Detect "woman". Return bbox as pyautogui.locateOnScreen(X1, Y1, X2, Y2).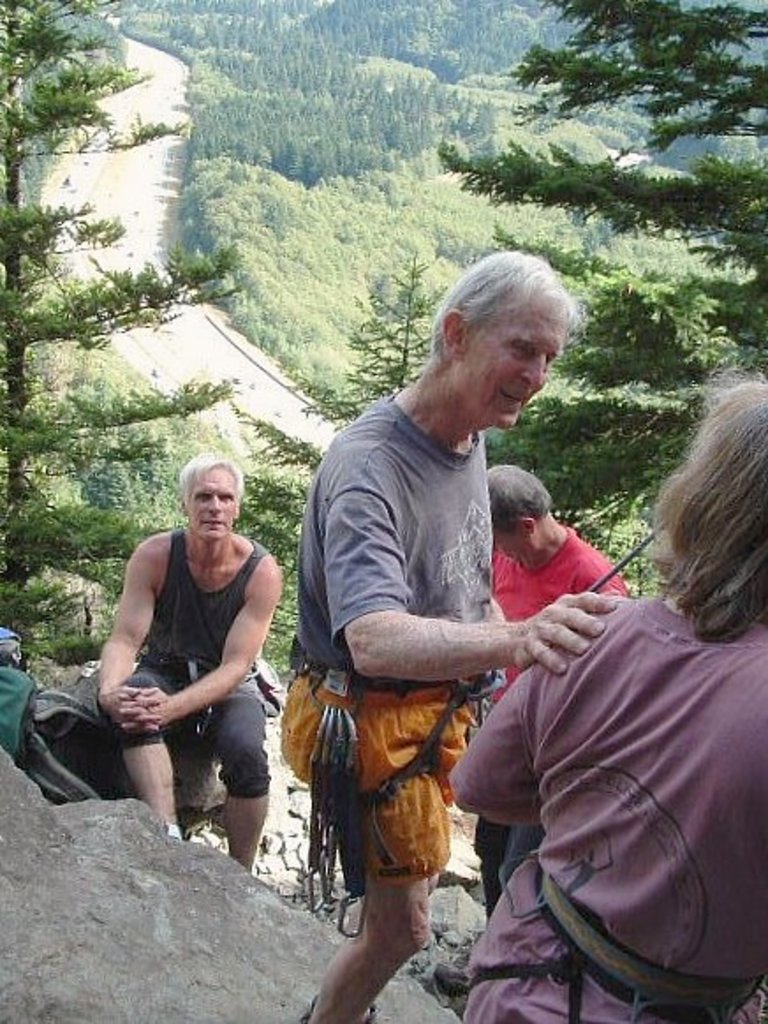
pyautogui.locateOnScreen(446, 381, 766, 1022).
